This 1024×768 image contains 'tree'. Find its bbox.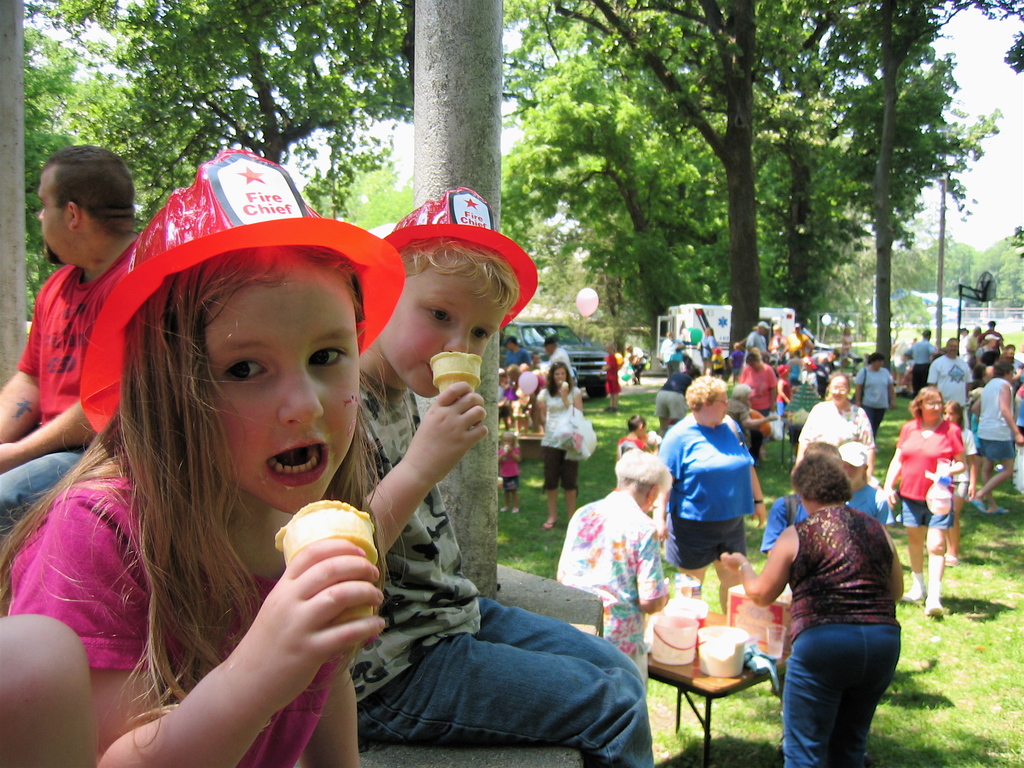
select_region(20, 0, 422, 166).
